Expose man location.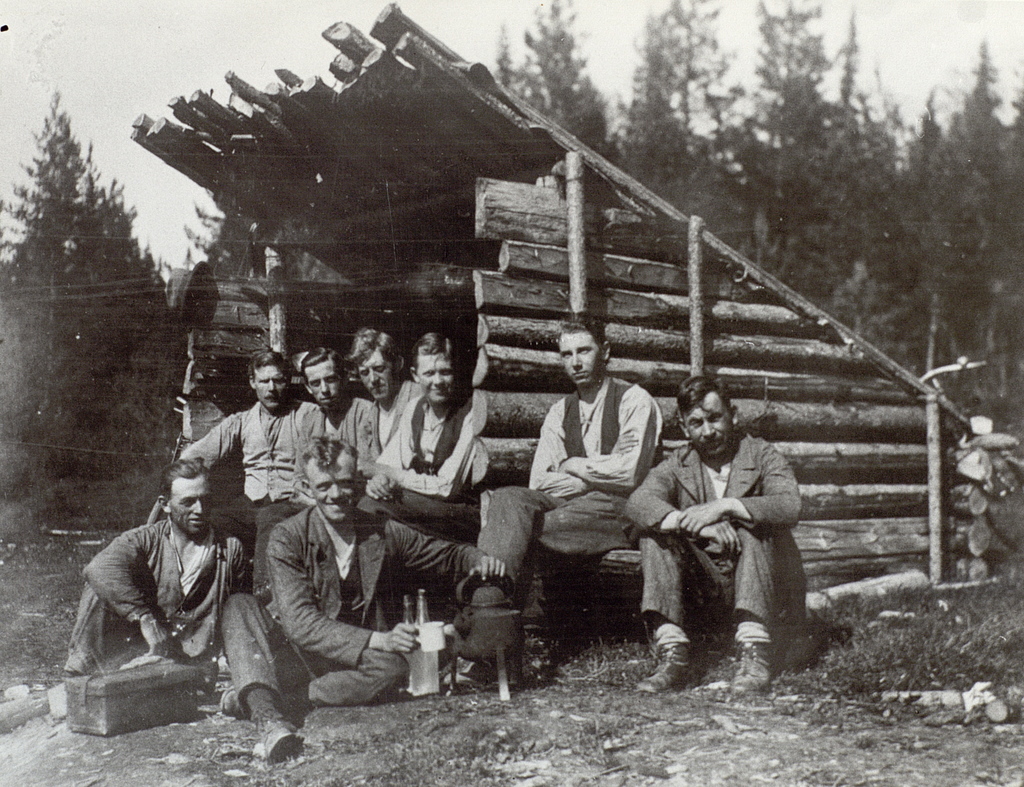
Exposed at [left=622, top=373, right=806, bottom=697].
